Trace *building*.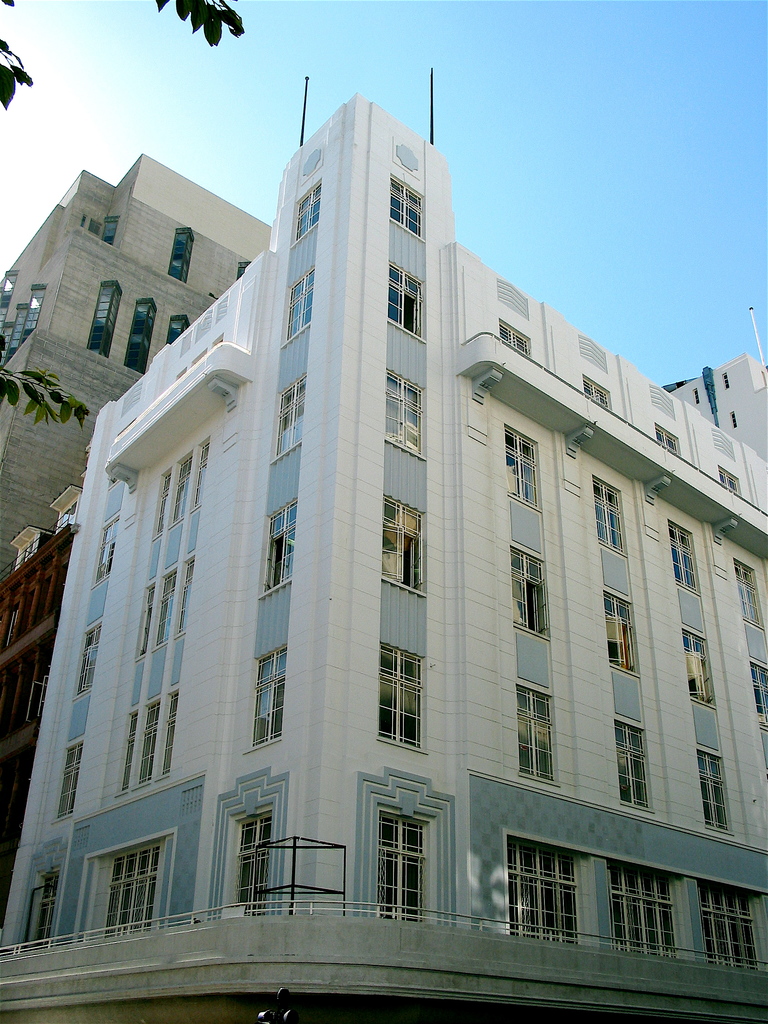
Traced to [0, 152, 271, 579].
